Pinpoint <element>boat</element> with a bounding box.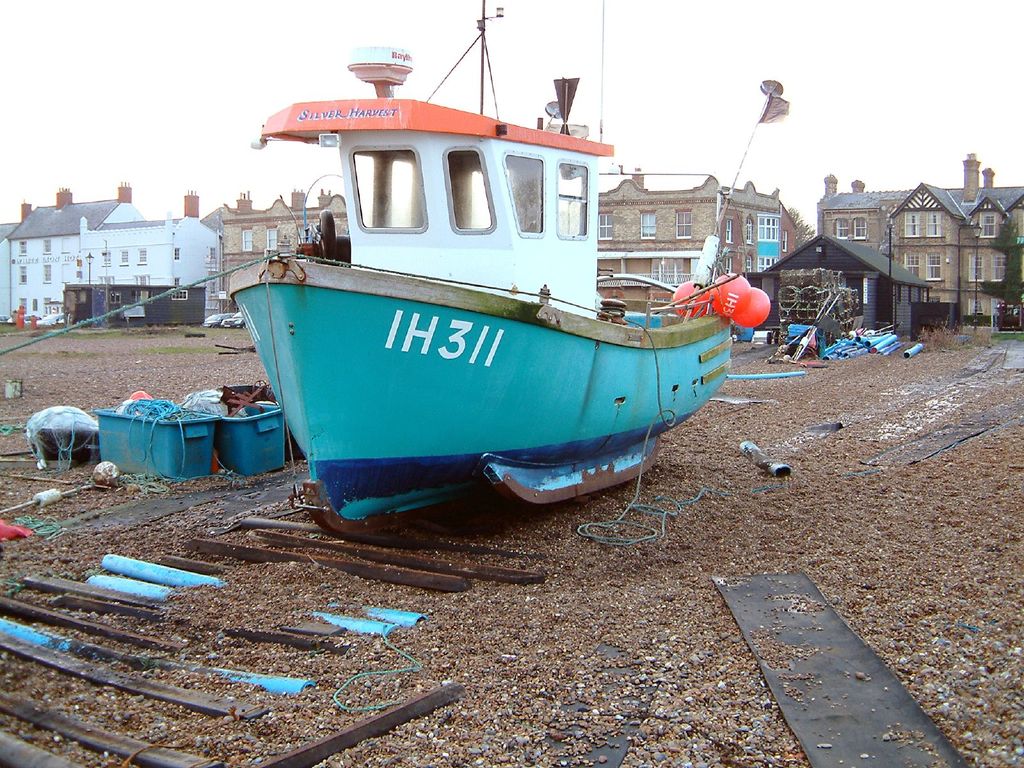
(x1=209, y1=6, x2=730, y2=525).
